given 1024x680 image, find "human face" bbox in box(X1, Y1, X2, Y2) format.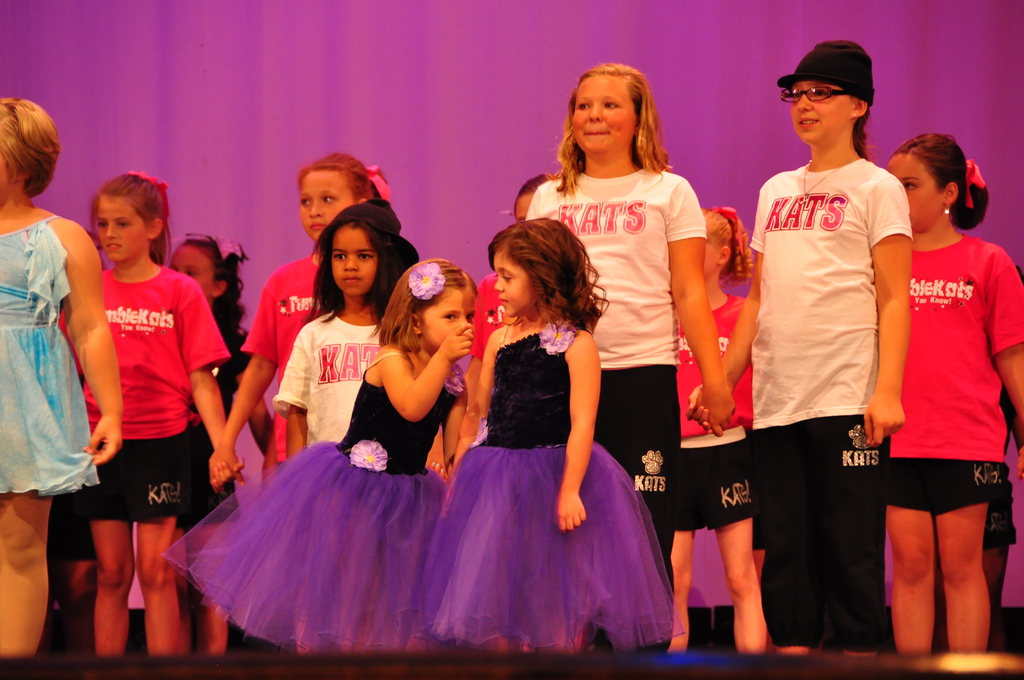
box(415, 290, 472, 343).
